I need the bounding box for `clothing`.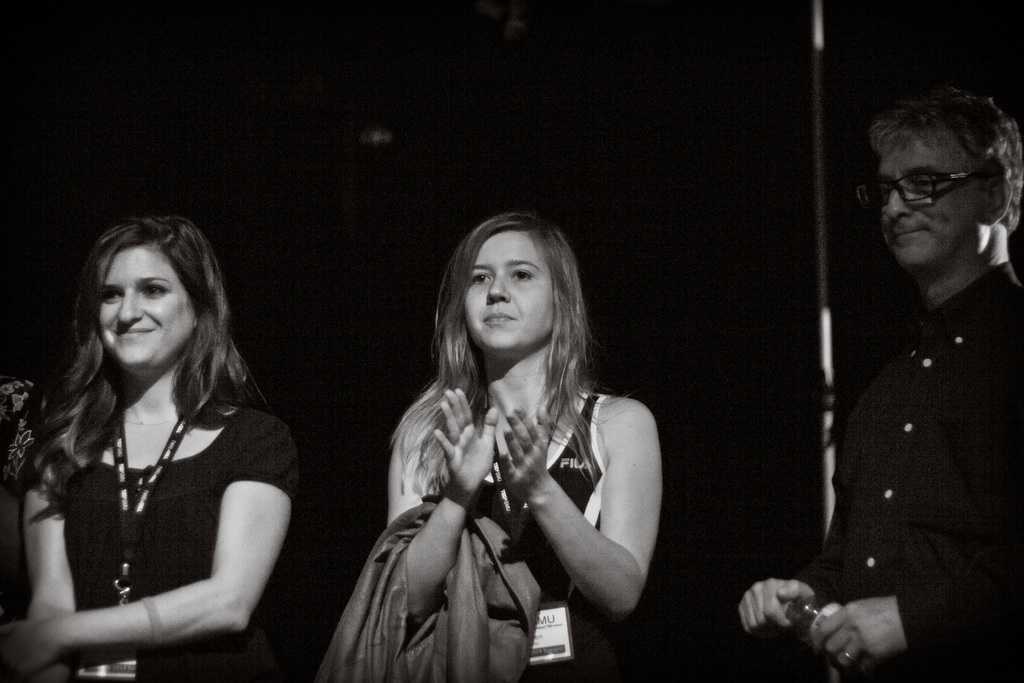
Here it is: [x1=811, y1=263, x2=1023, y2=682].
